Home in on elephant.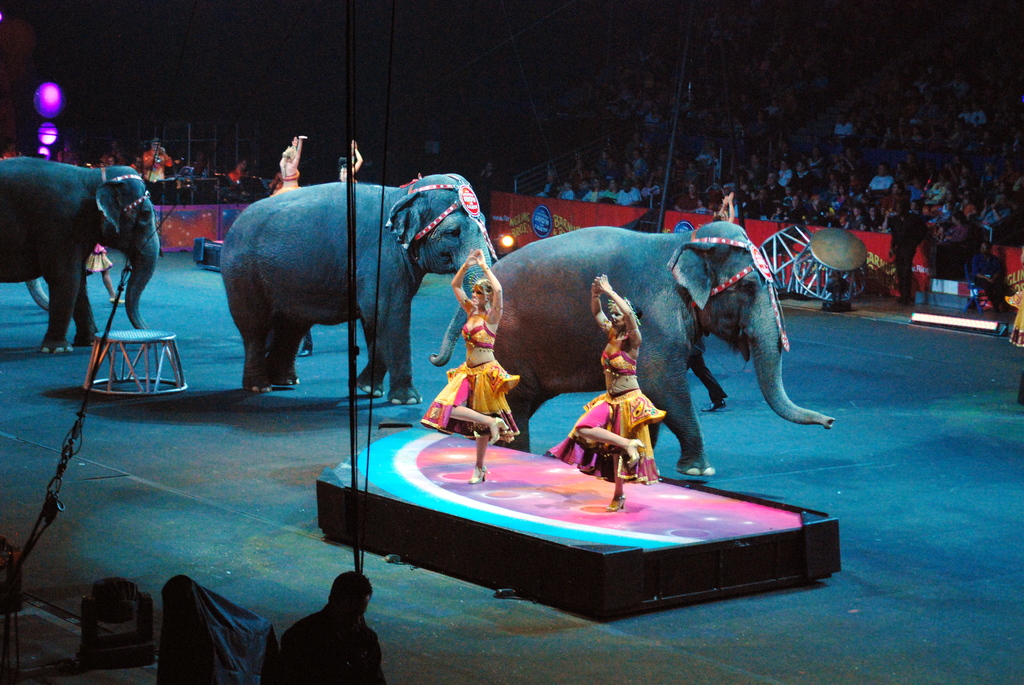
Homed in at x1=0, y1=153, x2=157, y2=355.
